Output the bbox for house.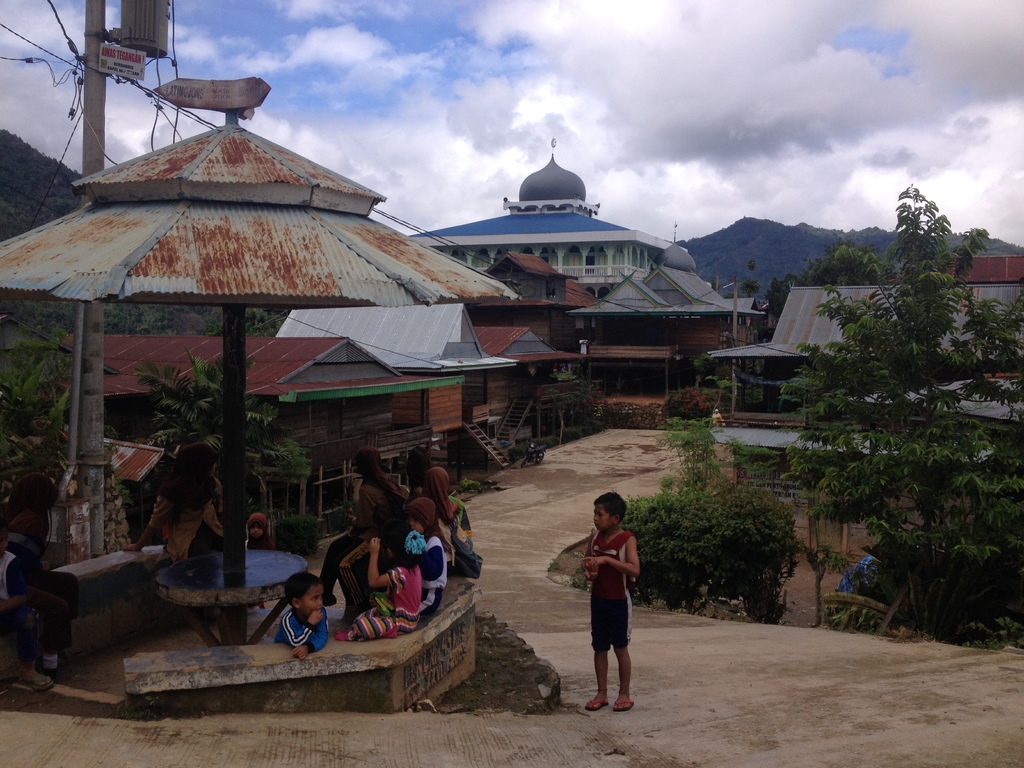
detection(396, 131, 771, 420).
